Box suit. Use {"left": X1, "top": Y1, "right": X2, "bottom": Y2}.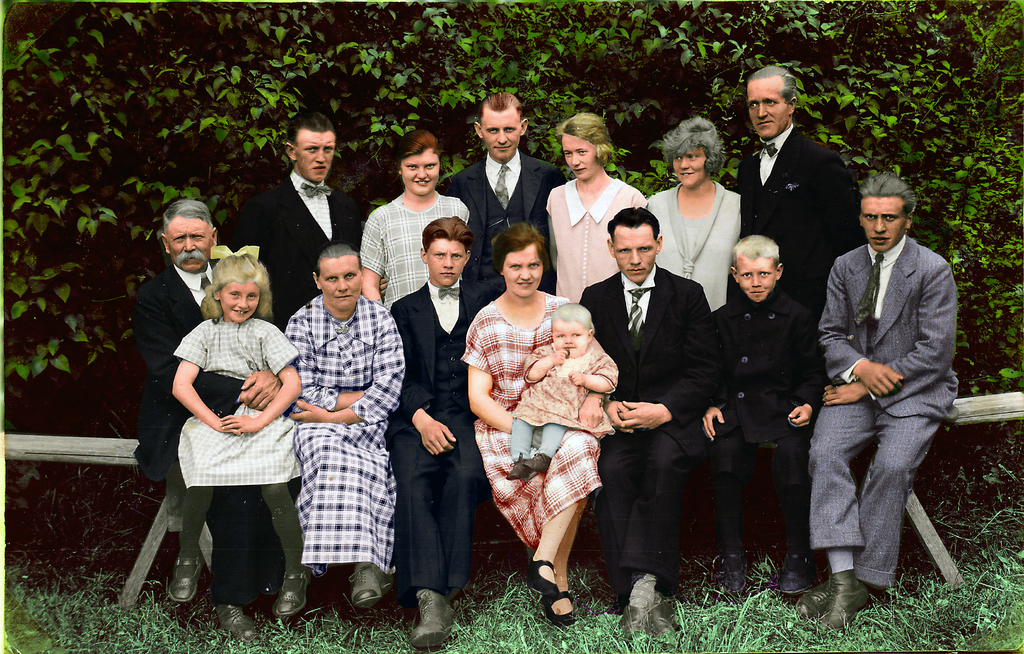
{"left": 391, "top": 283, "right": 504, "bottom": 612}.
